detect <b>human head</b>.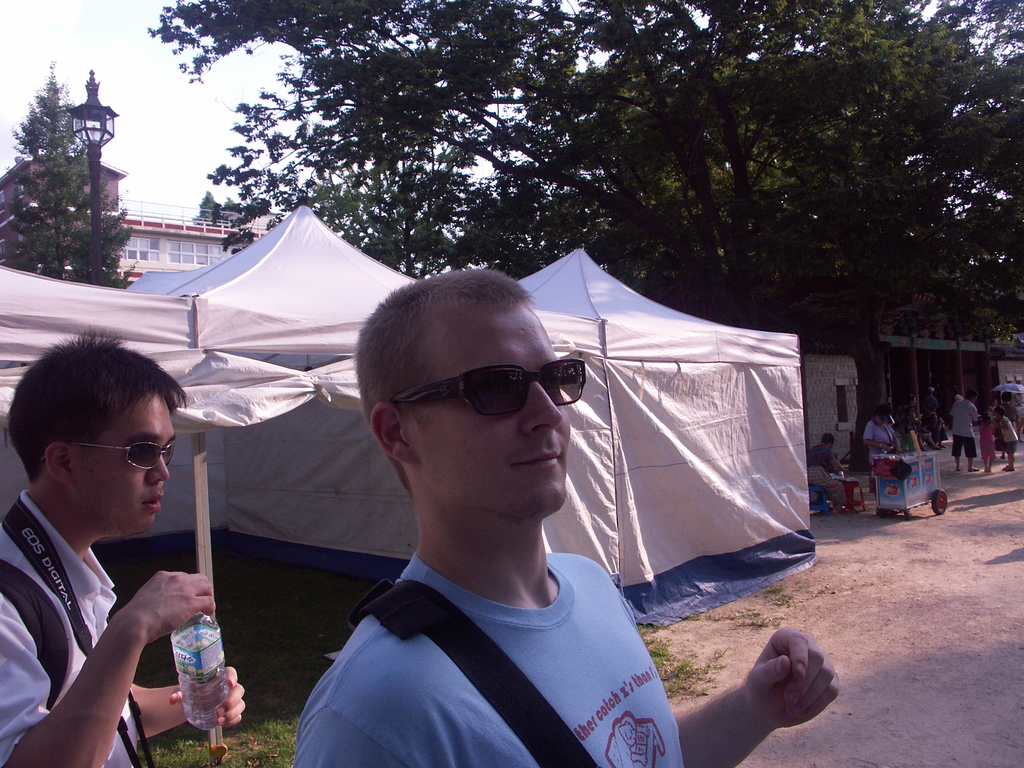
Detected at select_region(352, 266, 575, 522).
